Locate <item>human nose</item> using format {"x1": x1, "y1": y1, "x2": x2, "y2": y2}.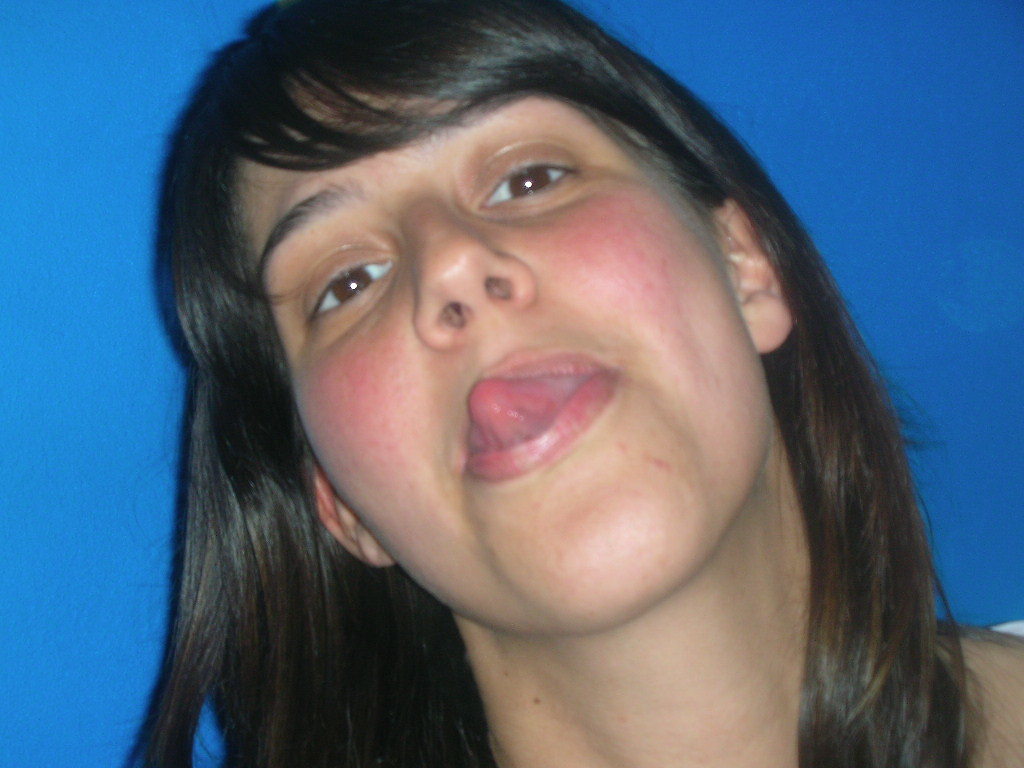
{"x1": 412, "y1": 188, "x2": 537, "y2": 343}.
